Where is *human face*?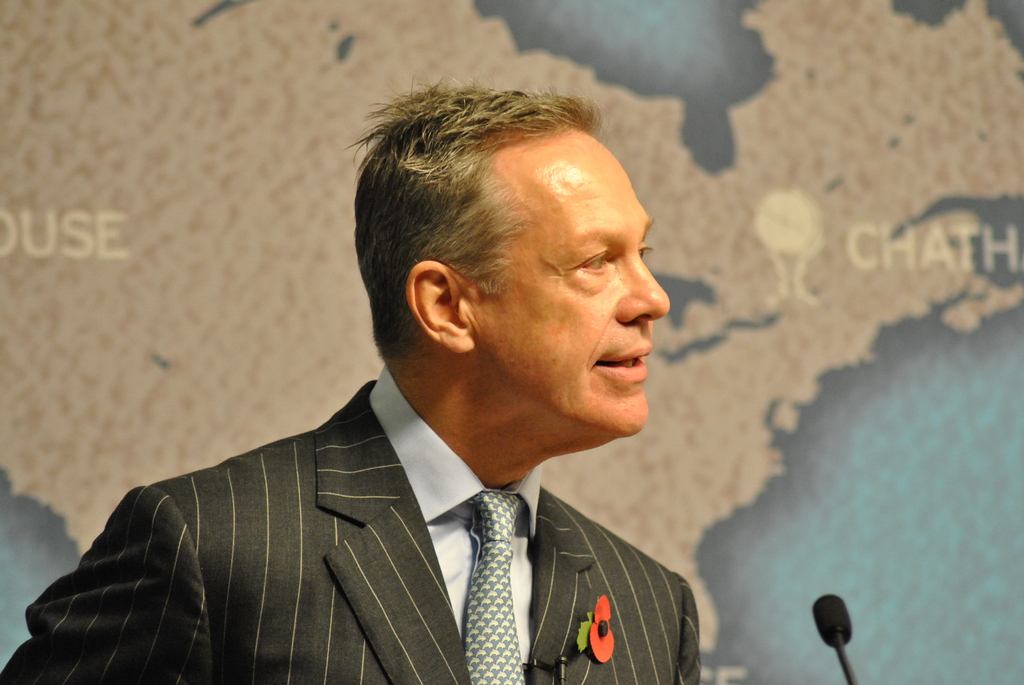
<bbox>470, 134, 671, 436</bbox>.
